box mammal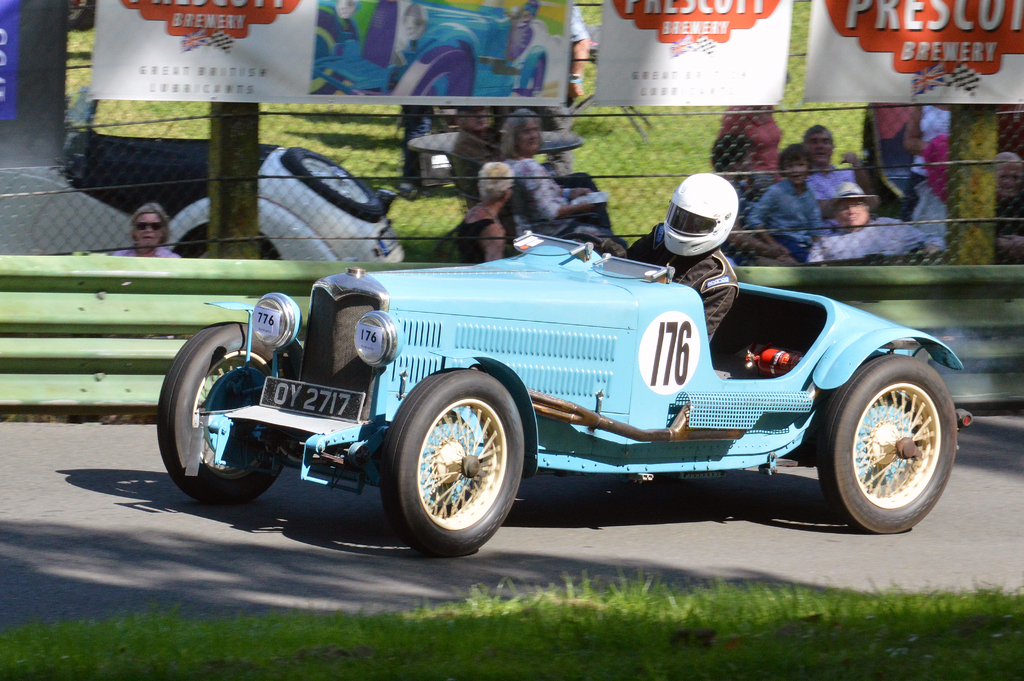
select_region(903, 100, 956, 238)
